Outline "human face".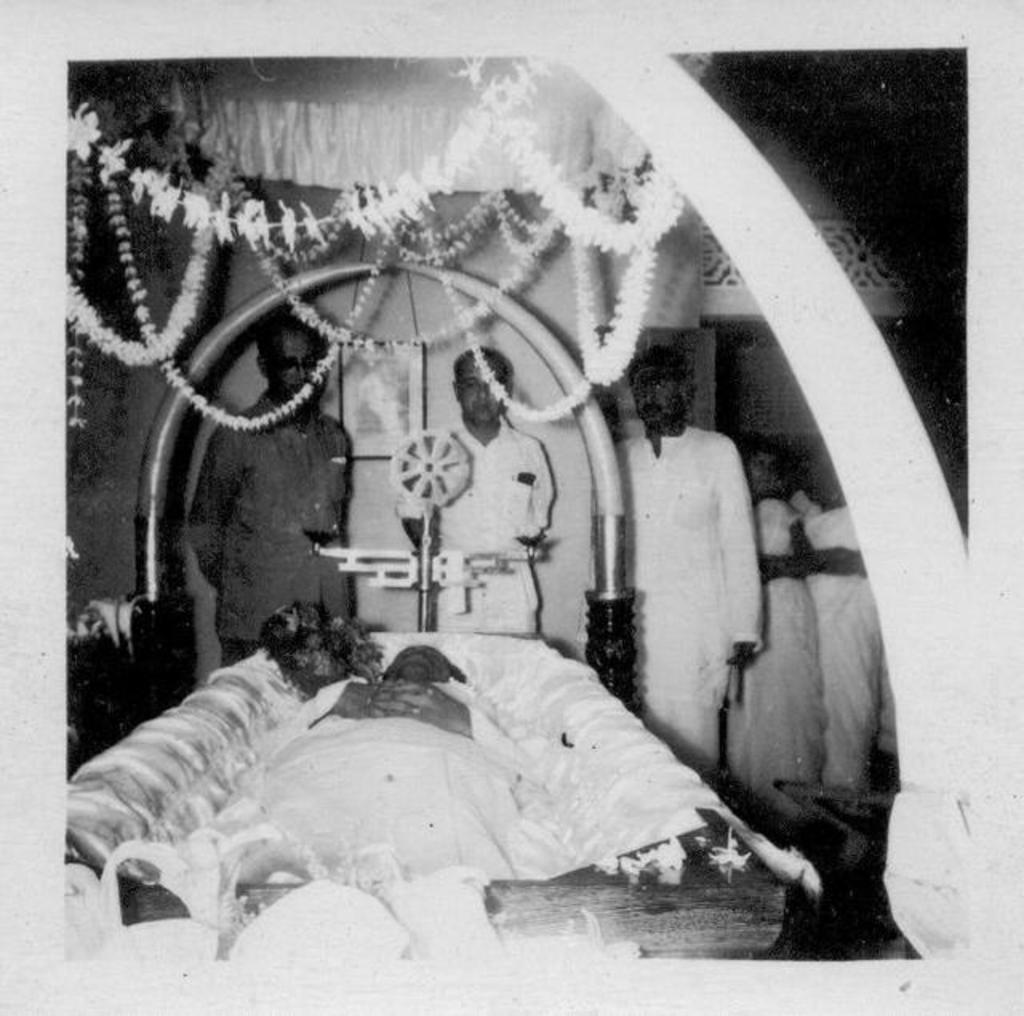
Outline: pyautogui.locateOnScreen(272, 328, 331, 406).
